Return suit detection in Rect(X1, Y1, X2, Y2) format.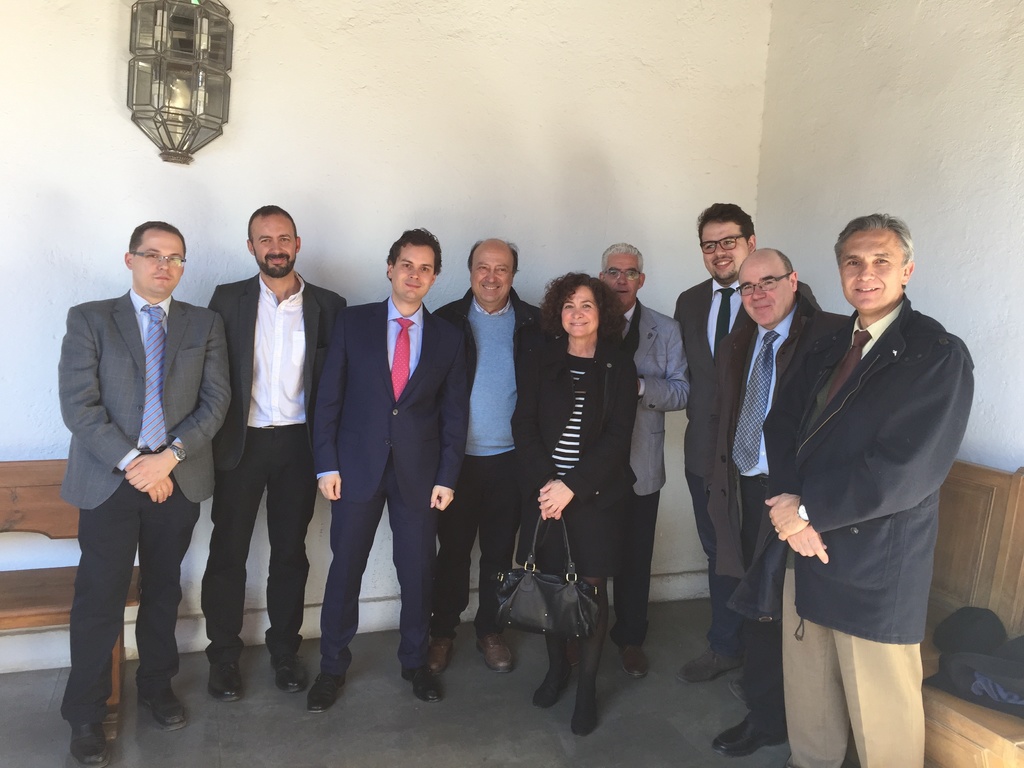
Rect(668, 275, 826, 459).
